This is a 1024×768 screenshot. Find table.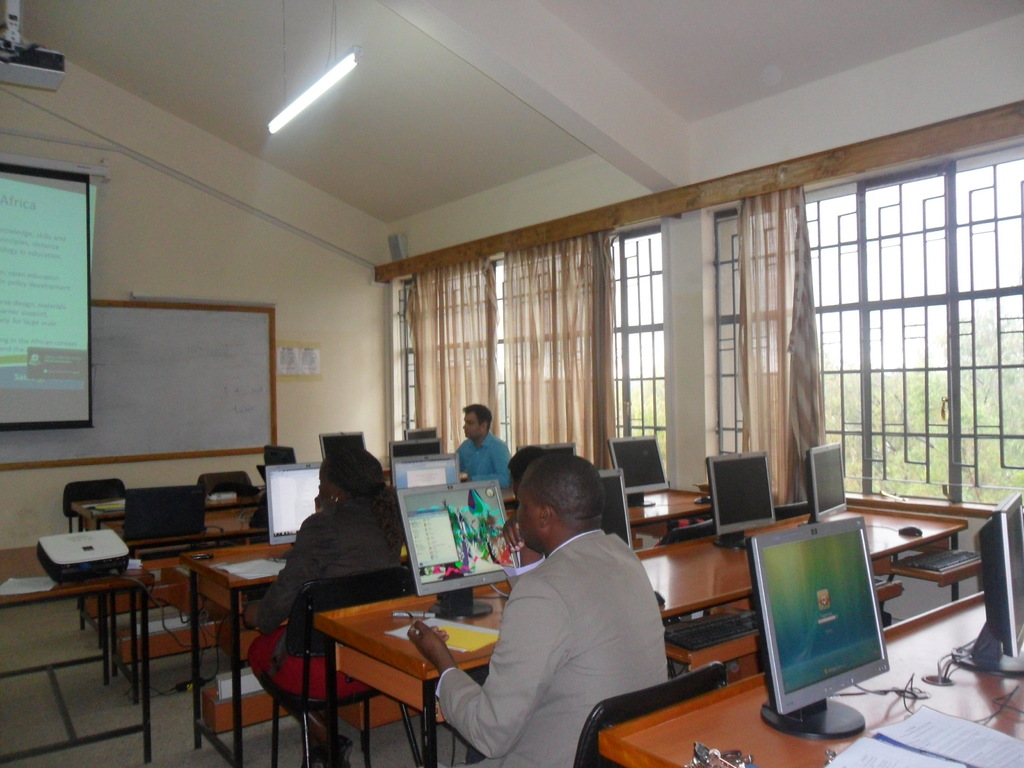
Bounding box: (x1=75, y1=486, x2=246, y2=622).
